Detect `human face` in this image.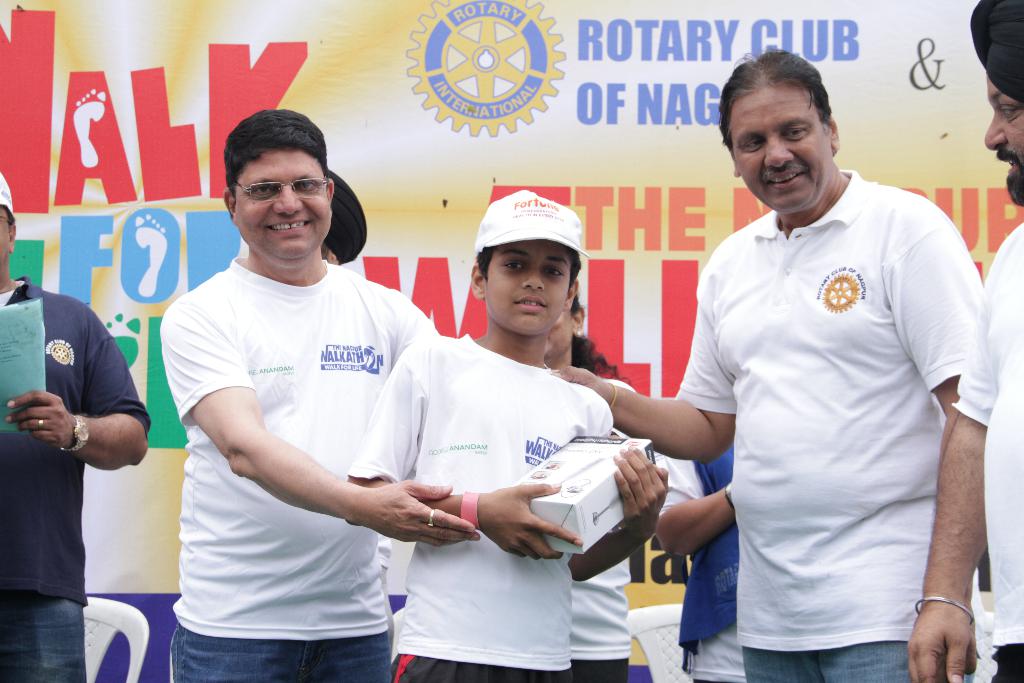
Detection: Rect(541, 304, 575, 363).
